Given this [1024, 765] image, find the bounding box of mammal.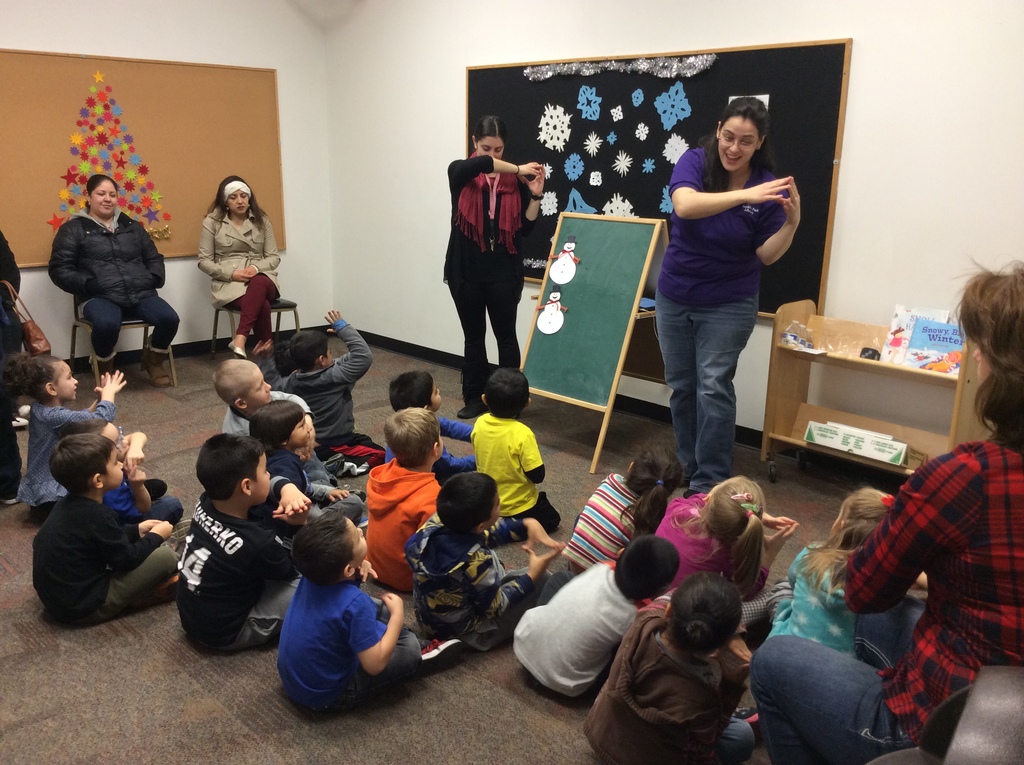
x1=438, y1=113, x2=548, y2=415.
